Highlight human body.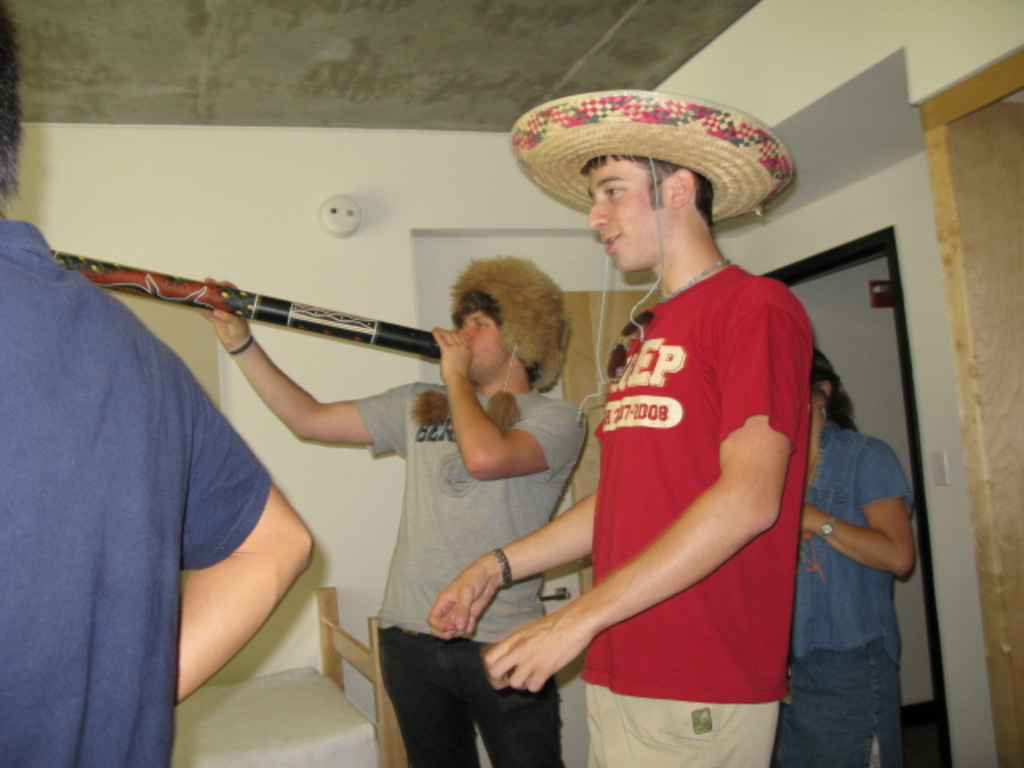
Highlighted region: pyautogui.locateOnScreen(490, 128, 838, 767).
